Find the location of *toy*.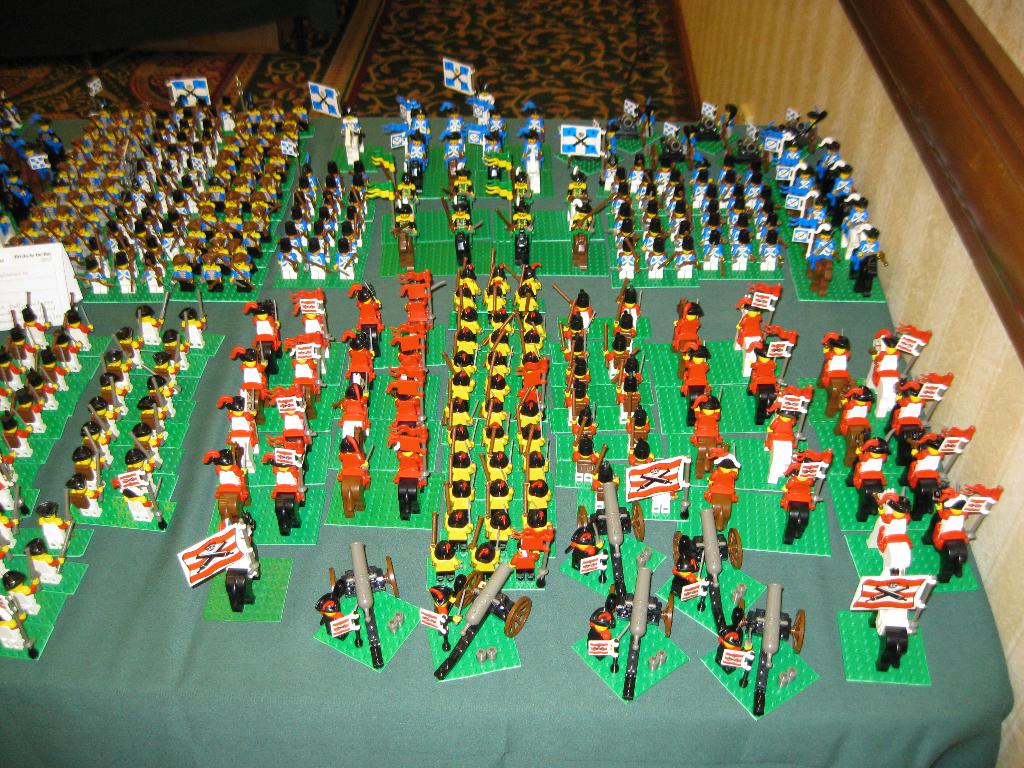
Location: region(144, 210, 166, 241).
